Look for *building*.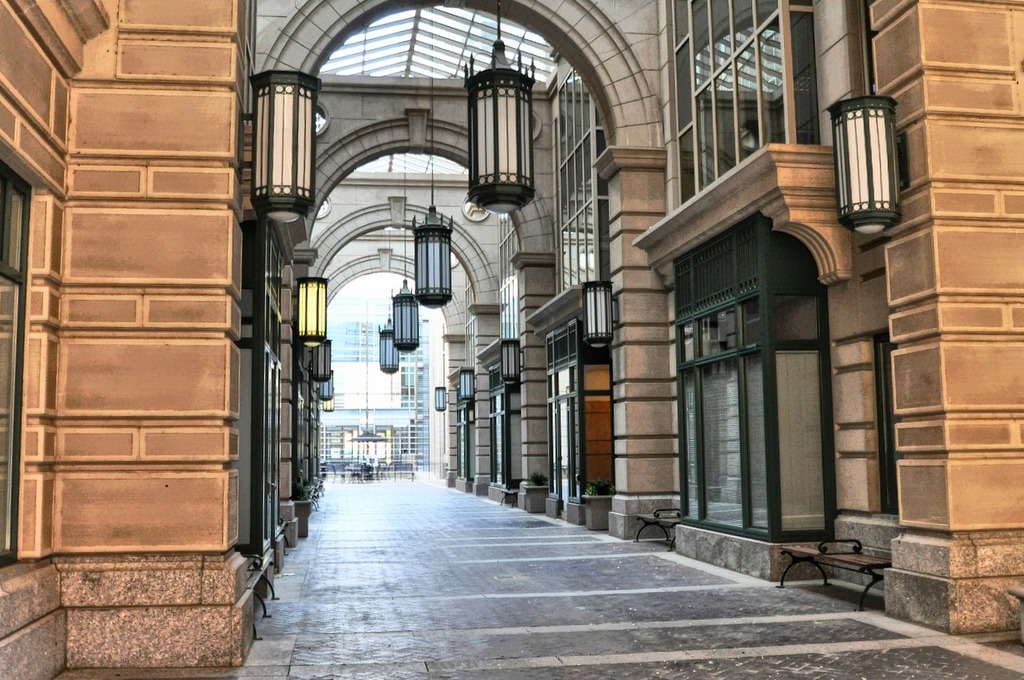
Found: [left=1, top=0, right=1023, bottom=679].
